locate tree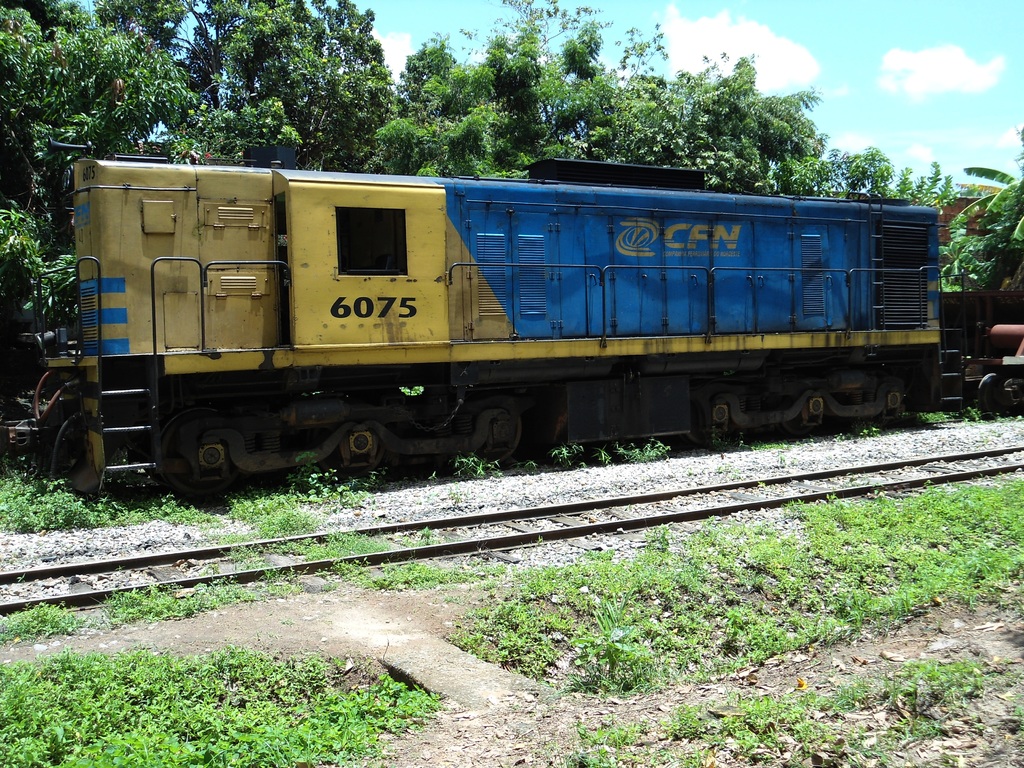
<bbox>0, 1, 211, 245</bbox>
